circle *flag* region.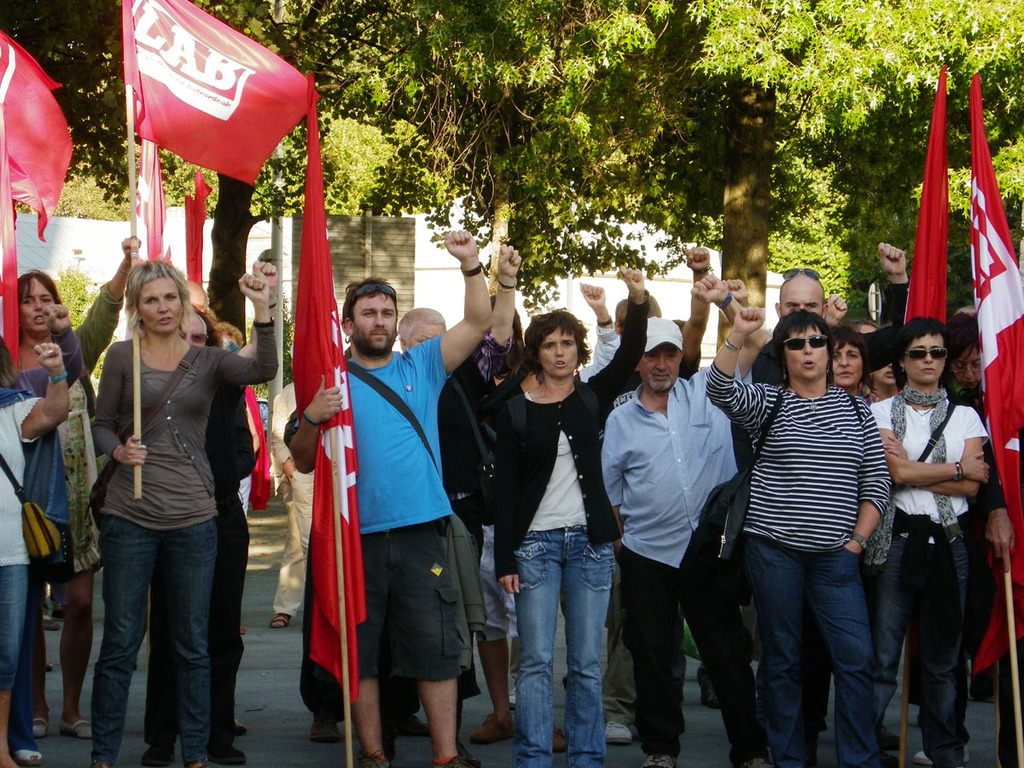
Region: detection(0, 31, 68, 240).
